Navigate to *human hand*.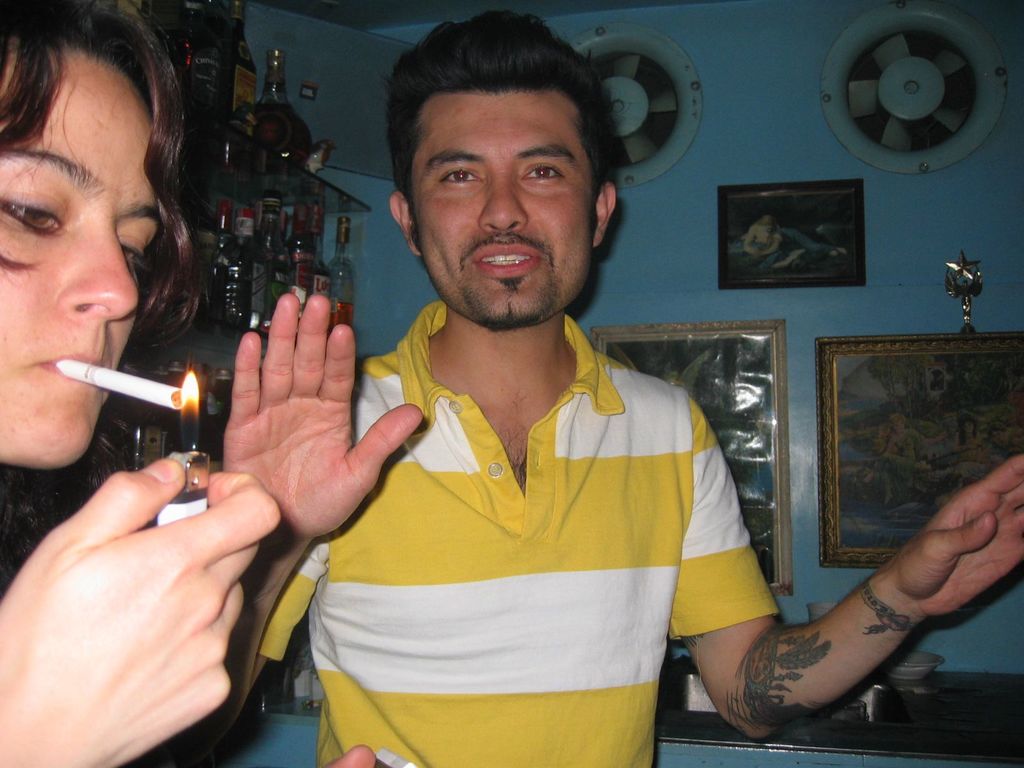
Navigation target: <region>321, 744, 377, 767</region>.
